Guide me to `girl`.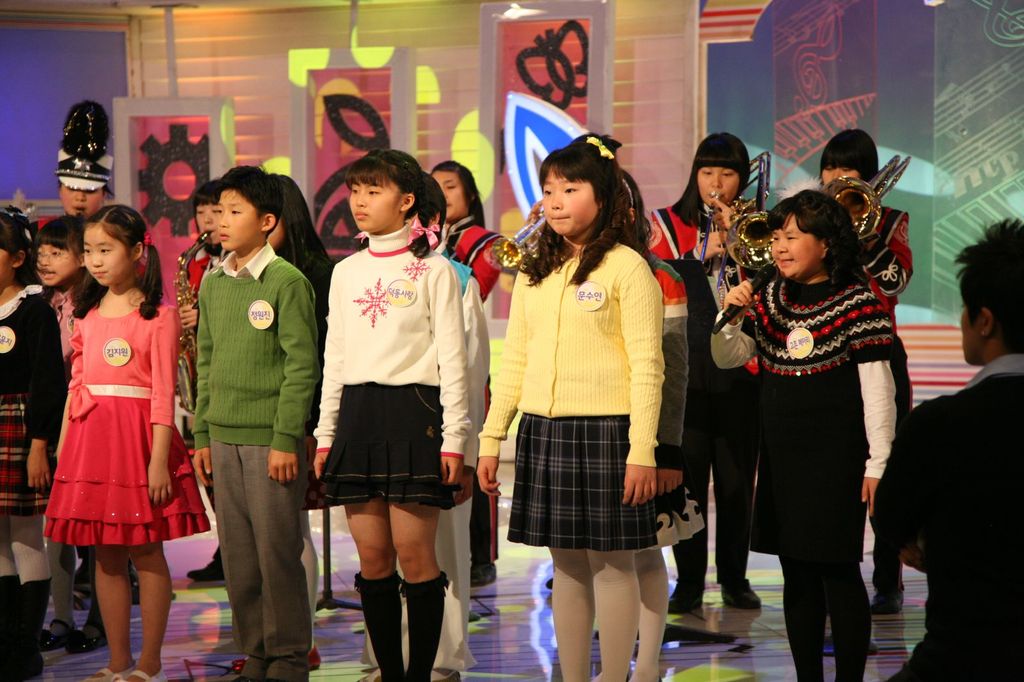
Guidance: [left=172, top=173, right=230, bottom=431].
